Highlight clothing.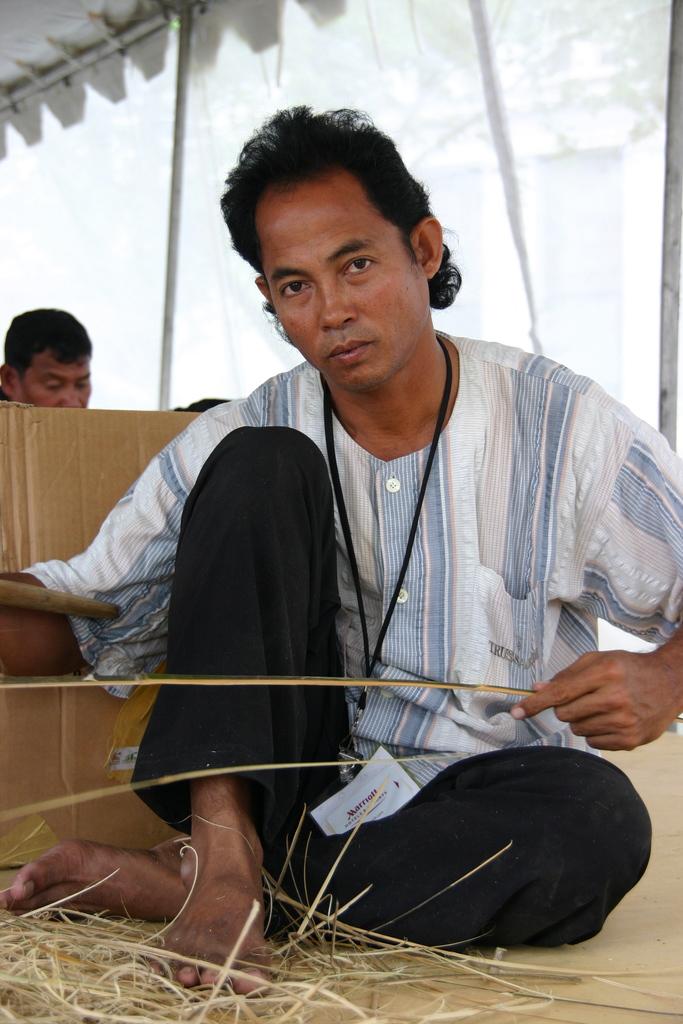
Highlighted region: [17, 326, 682, 958].
